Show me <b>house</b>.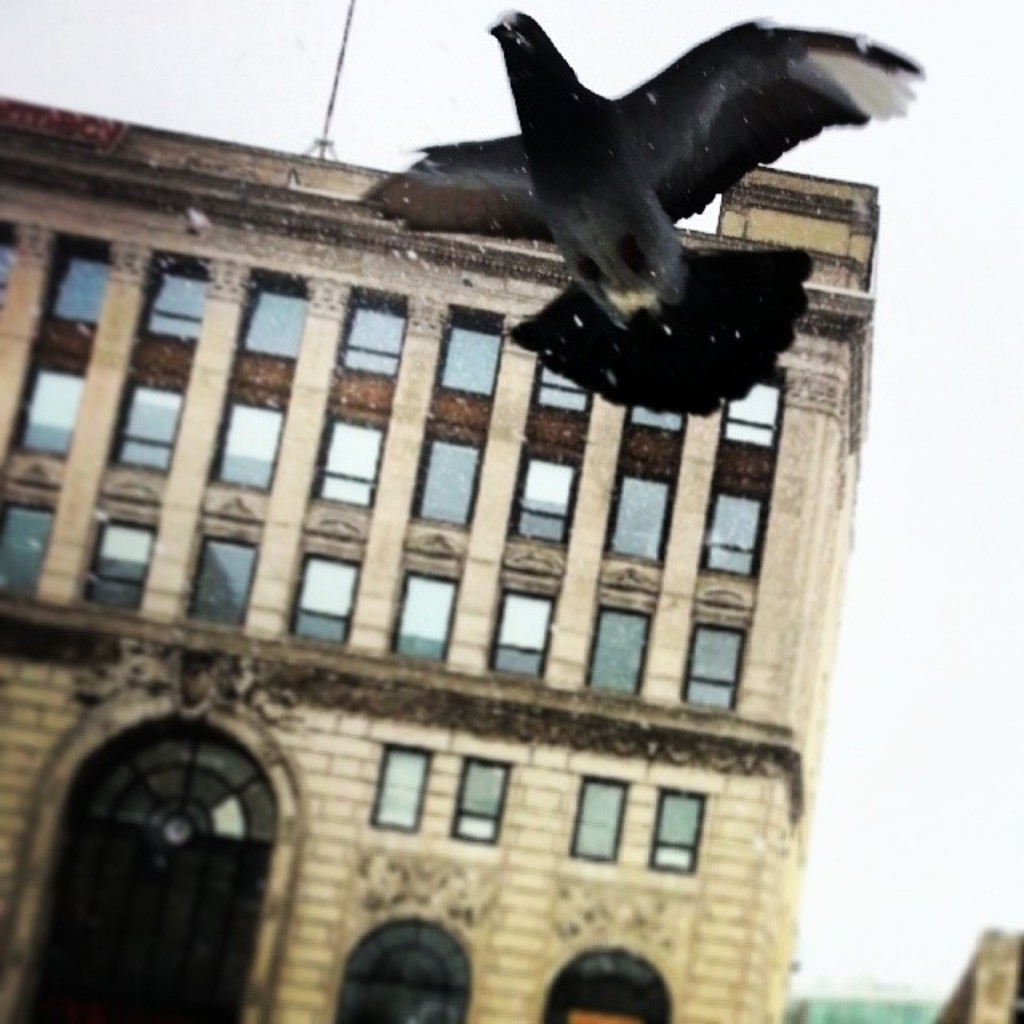
<b>house</b> is here: left=0, top=88, right=880, bottom=1022.
